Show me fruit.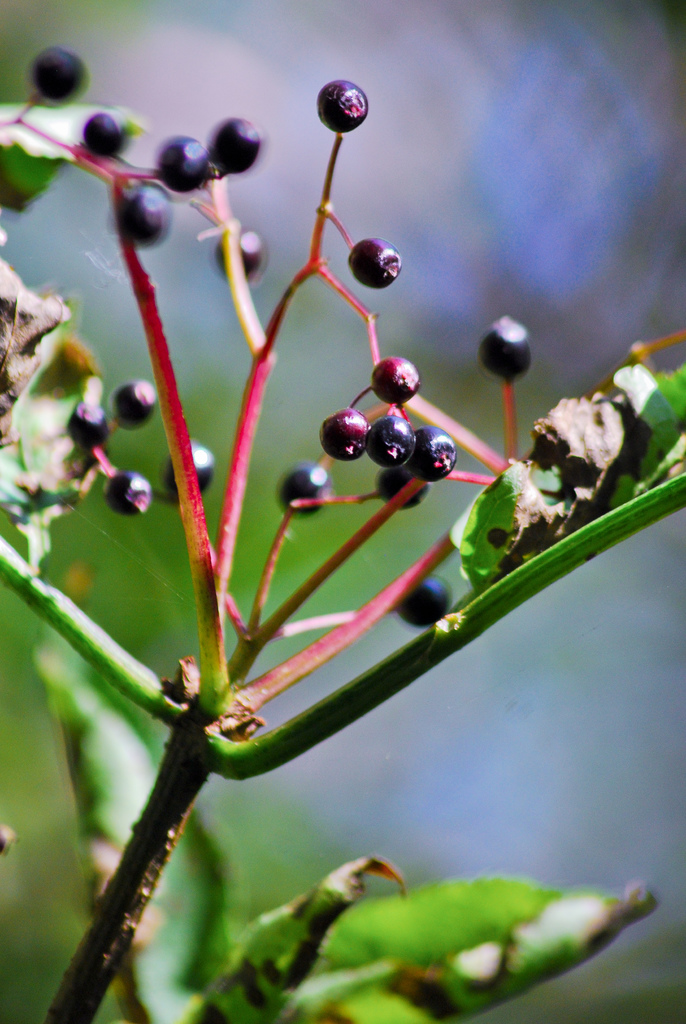
fruit is here: [x1=409, y1=422, x2=454, y2=469].
